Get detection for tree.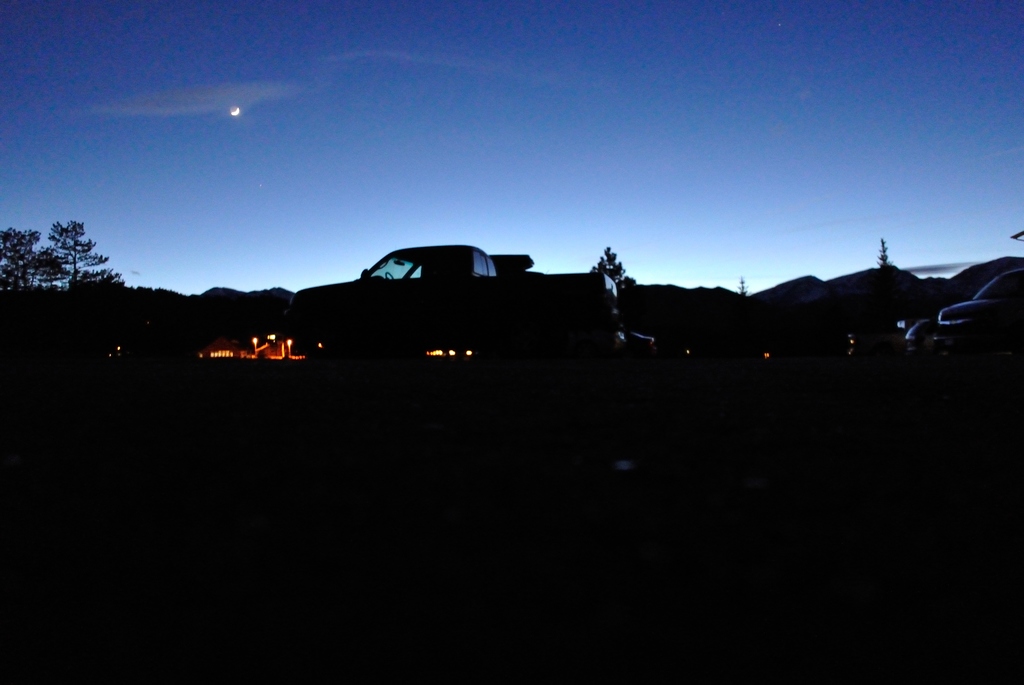
Detection: <bbox>35, 200, 116, 306</bbox>.
